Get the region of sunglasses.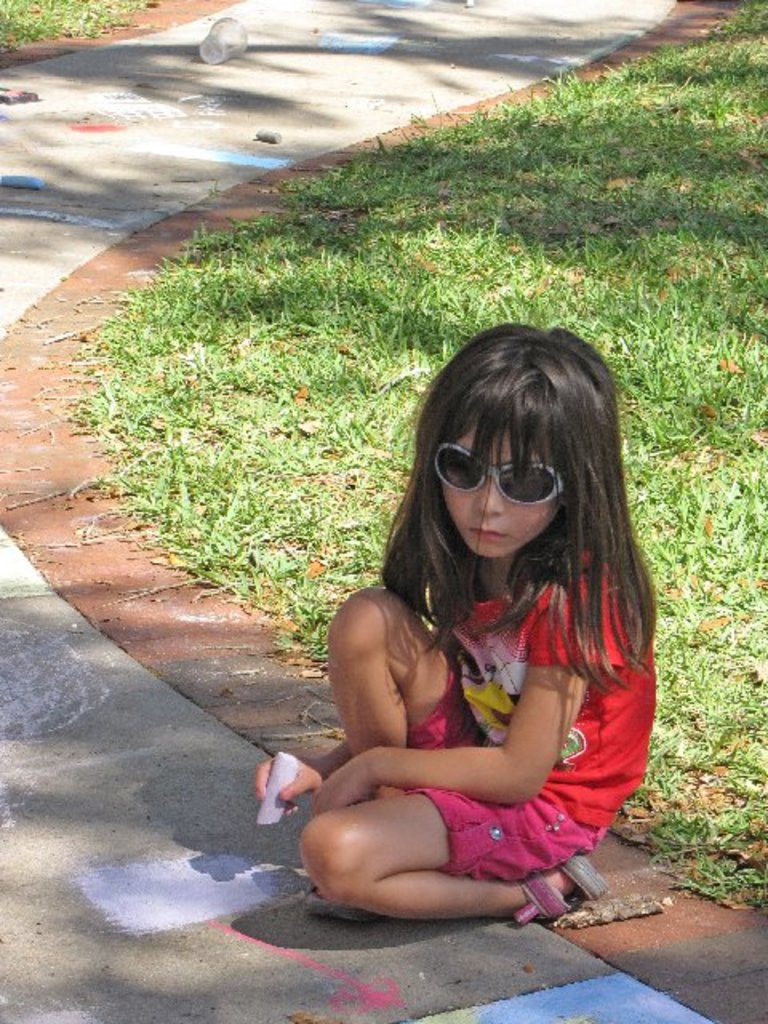
rect(435, 442, 574, 506).
